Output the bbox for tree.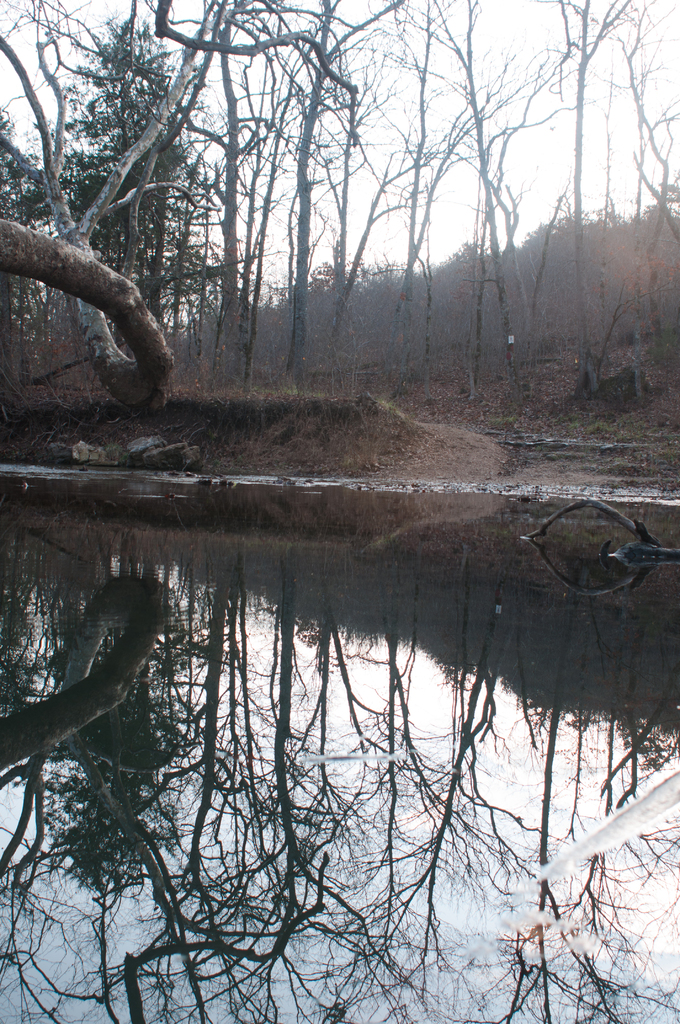
(x1=361, y1=0, x2=556, y2=318).
